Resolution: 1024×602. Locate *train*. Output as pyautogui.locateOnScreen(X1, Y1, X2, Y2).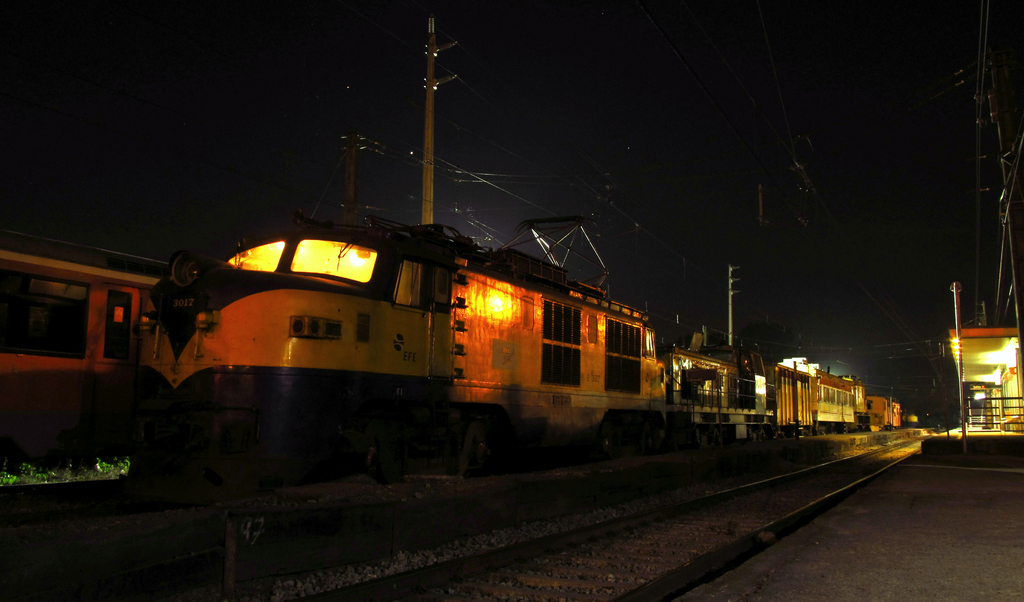
pyautogui.locateOnScreen(0, 234, 170, 466).
